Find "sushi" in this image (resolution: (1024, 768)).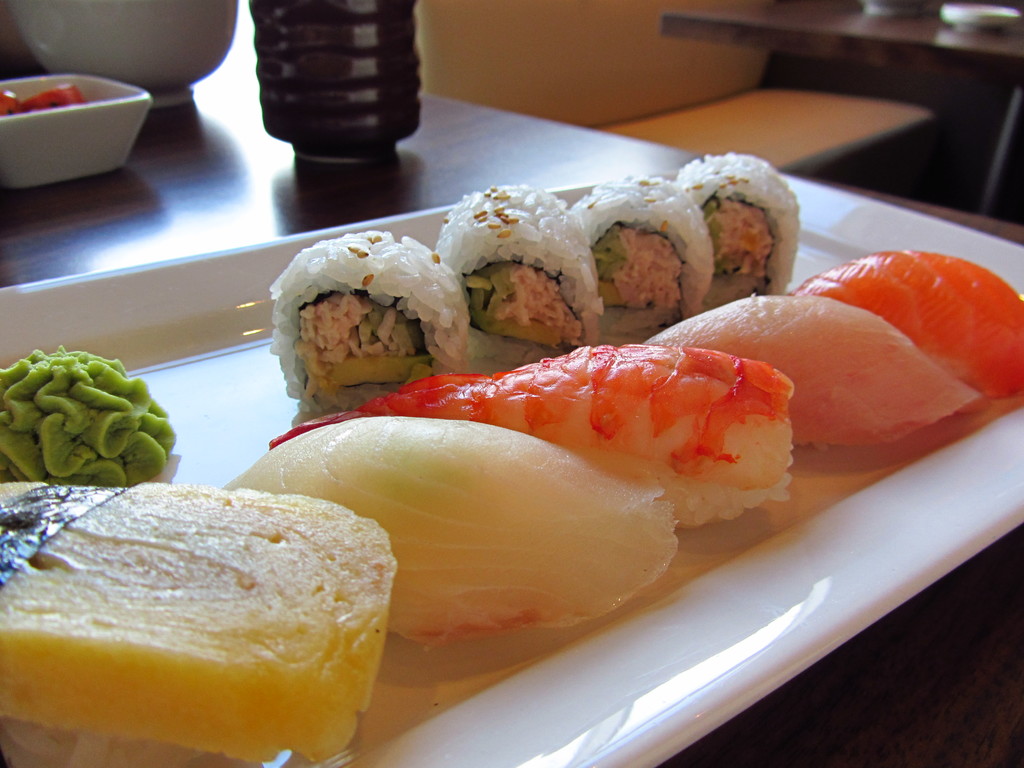
BBox(276, 234, 474, 420).
